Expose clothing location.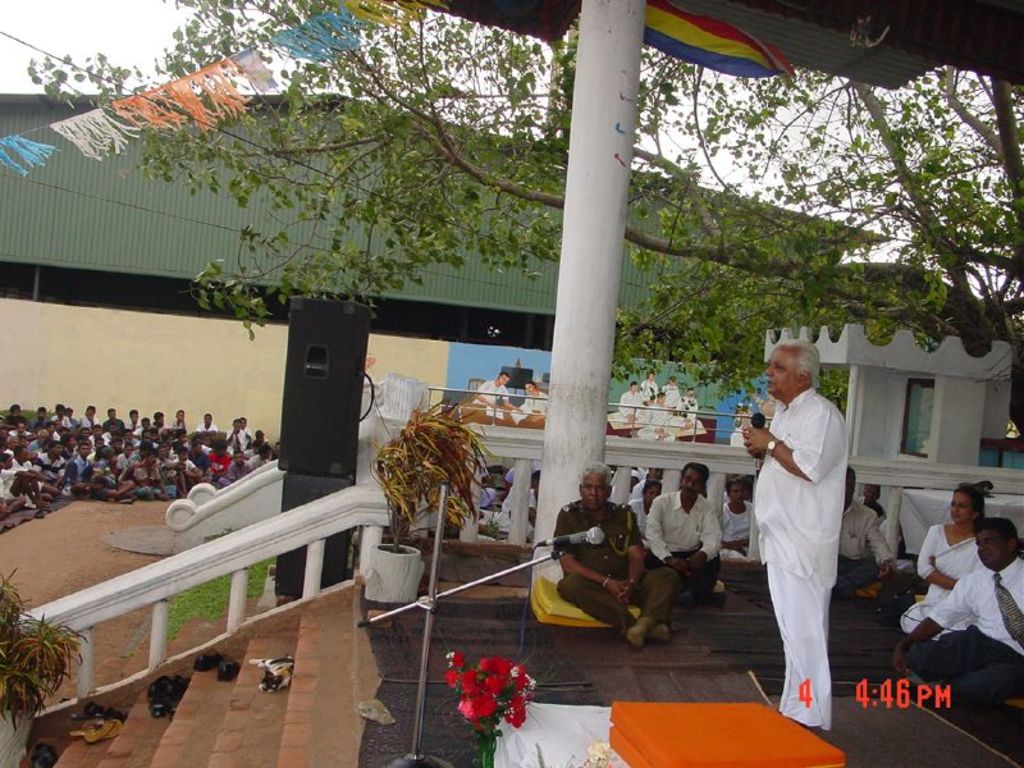
Exposed at [x1=79, y1=453, x2=100, y2=480].
